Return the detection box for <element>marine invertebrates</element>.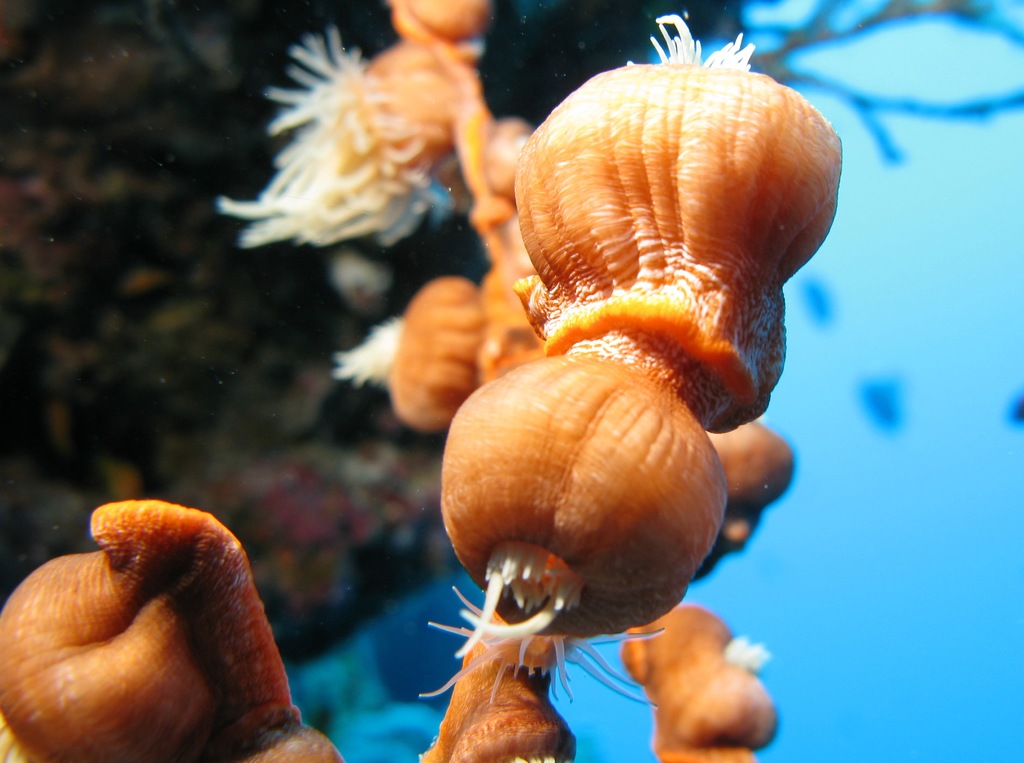
461 114 547 271.
